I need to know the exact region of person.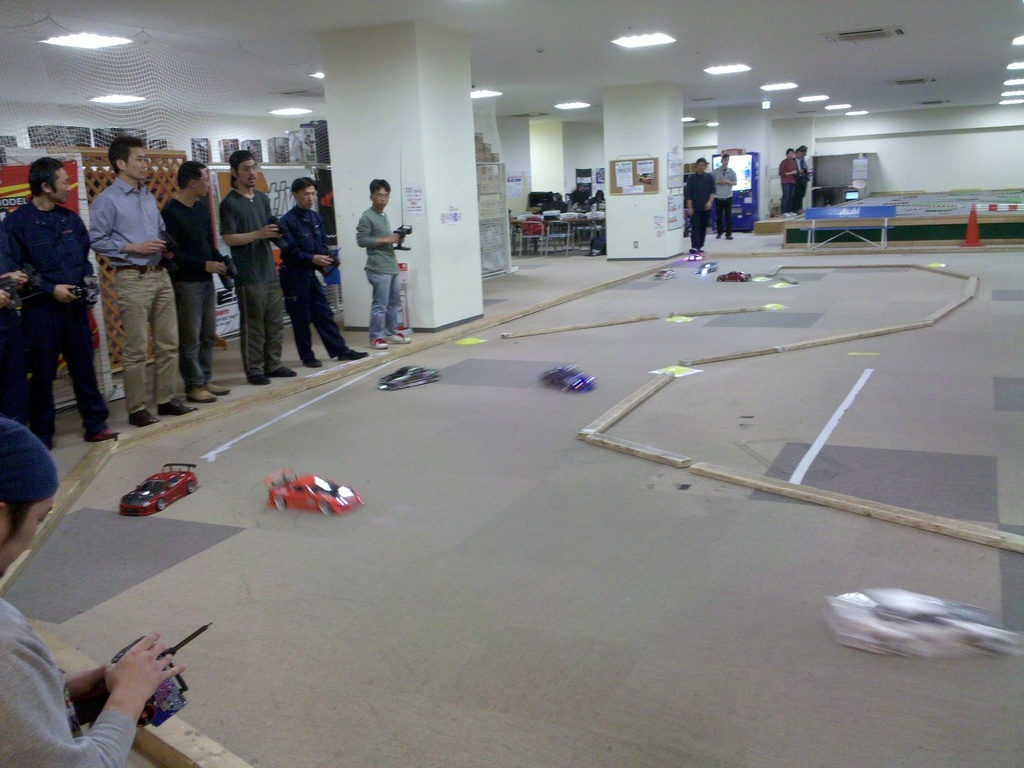
Region: <bbox>710, 152, 737, 240</bbox>.
